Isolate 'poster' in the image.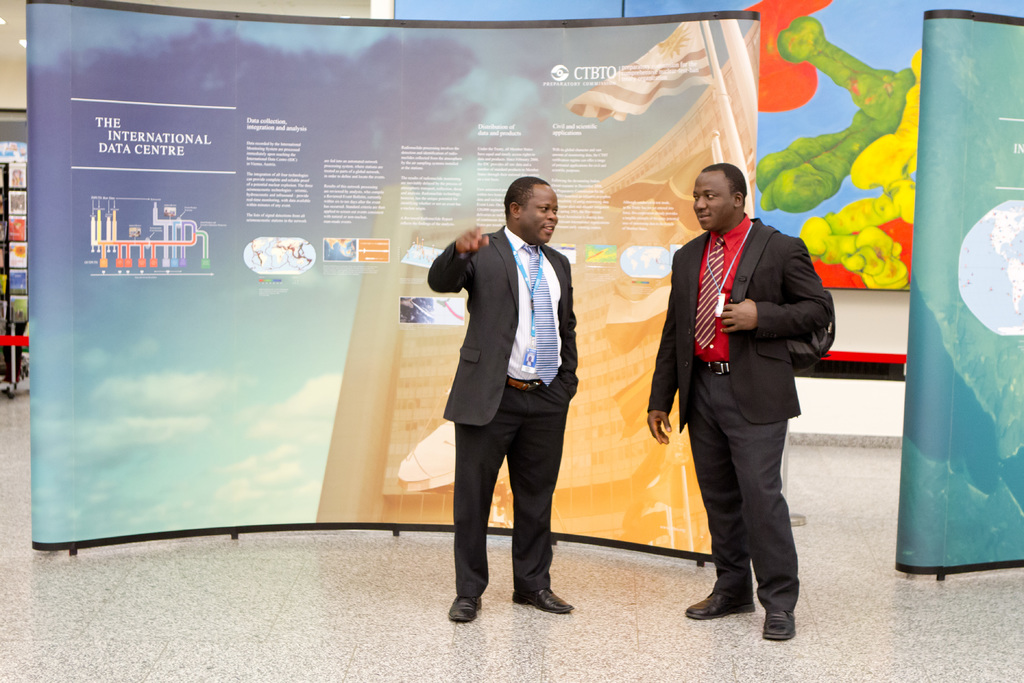
Isolated region: bbox(26, 0, 756, 554).
